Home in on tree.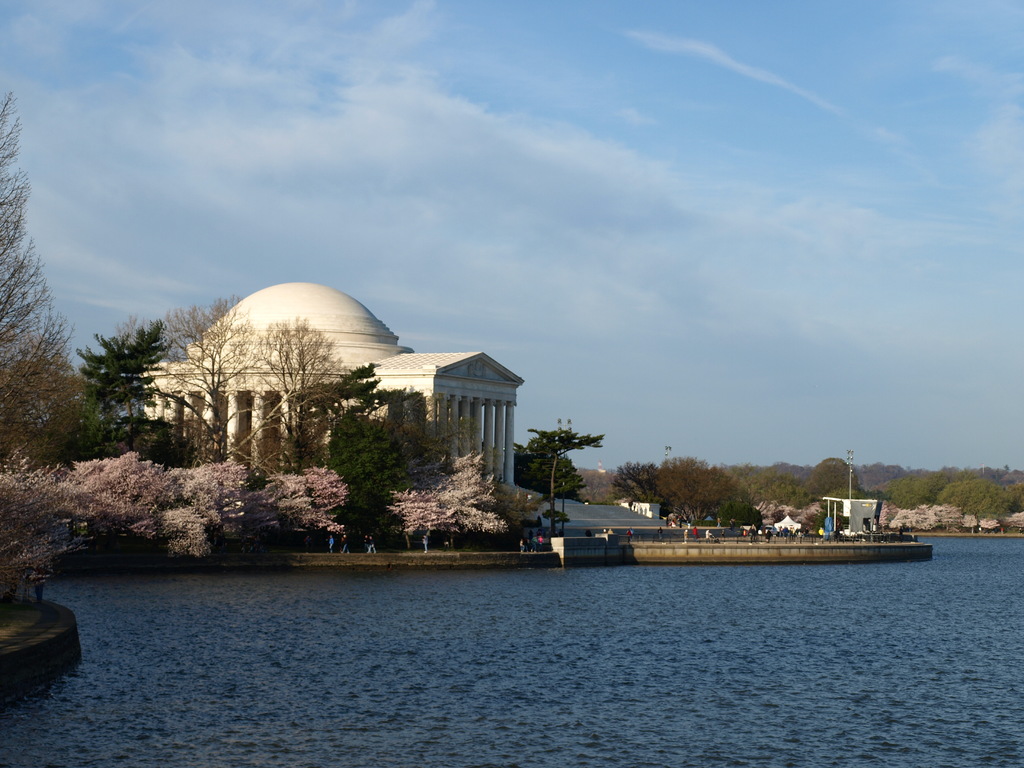
Homed in at x1=714, y1=499, x2=761, y2=535.
